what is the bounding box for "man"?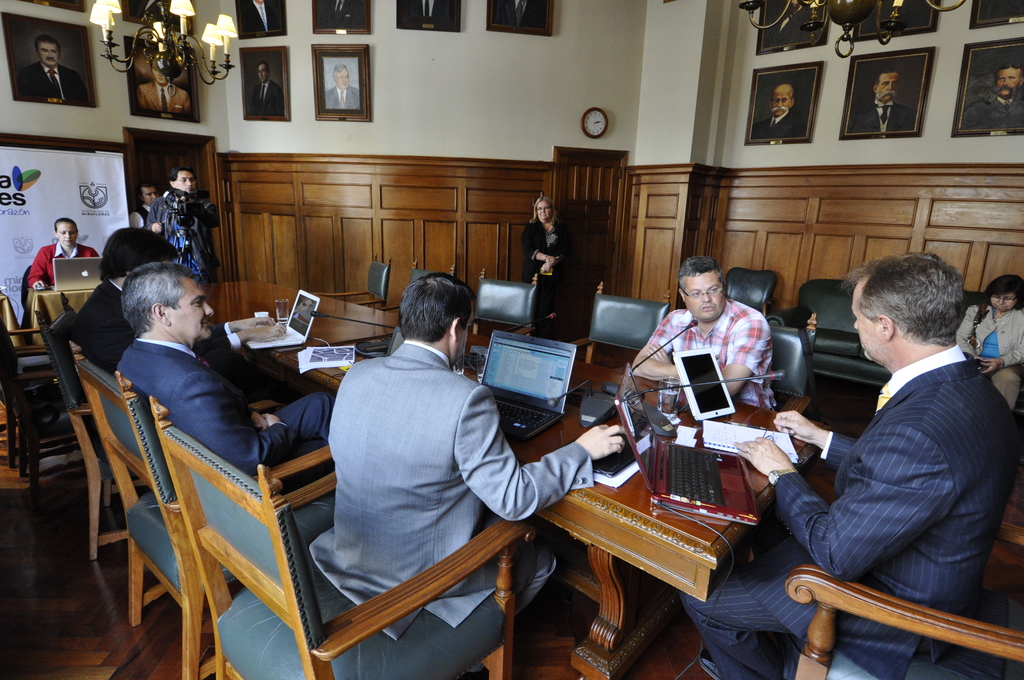
<bbox>961, 59, 1023, 127</bbox>.
